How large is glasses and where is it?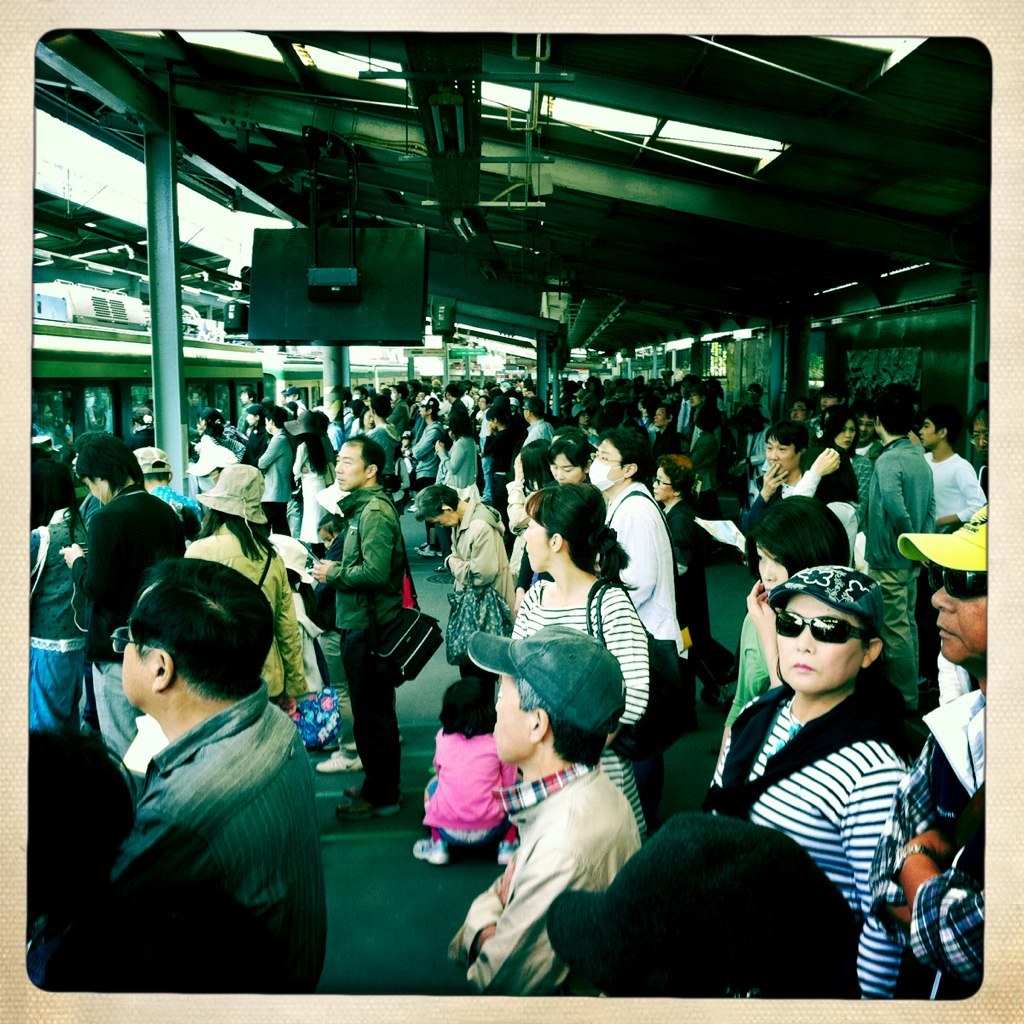
Bounding box: 107/626/183/661.
